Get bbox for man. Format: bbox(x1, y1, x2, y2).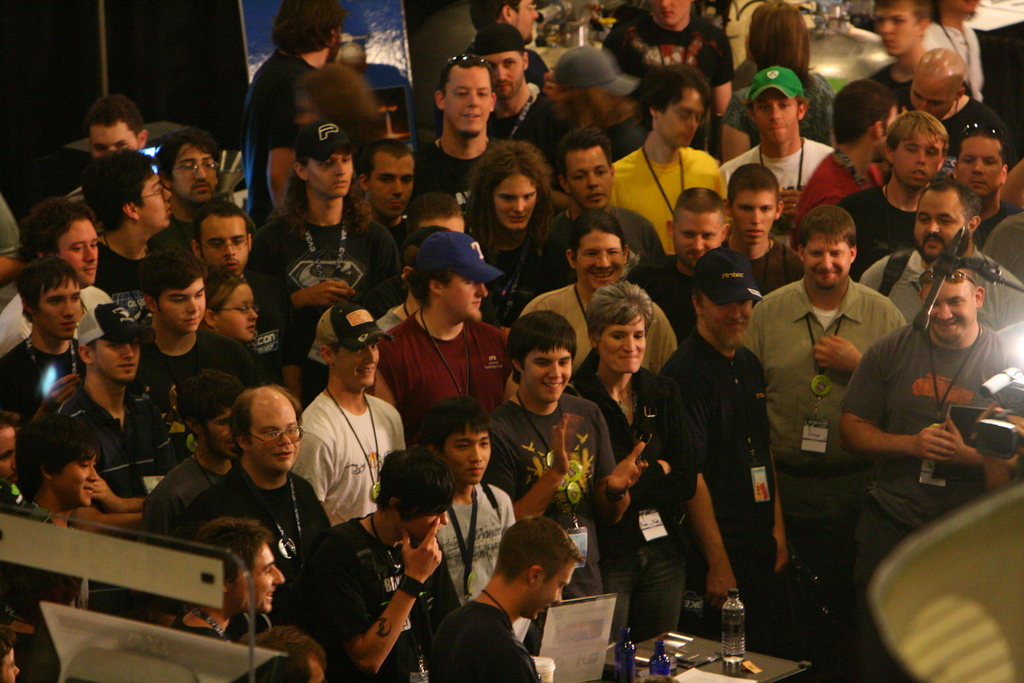
bbox(605, 0, 731, 115).
